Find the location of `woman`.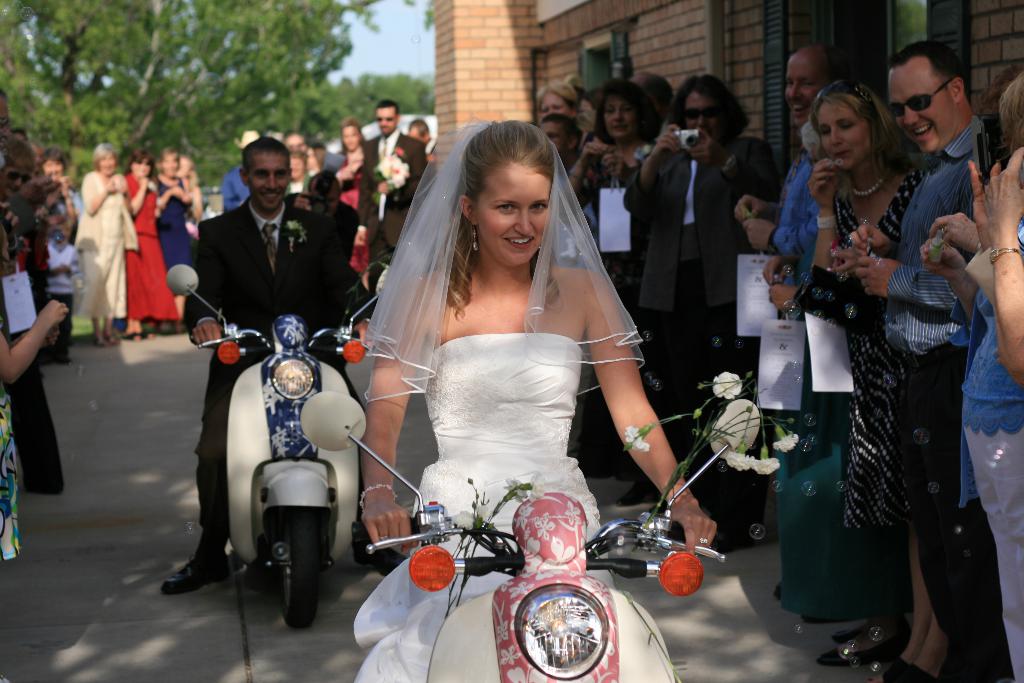
Location: x1=0 y1=299 x2=72 y2=561.
